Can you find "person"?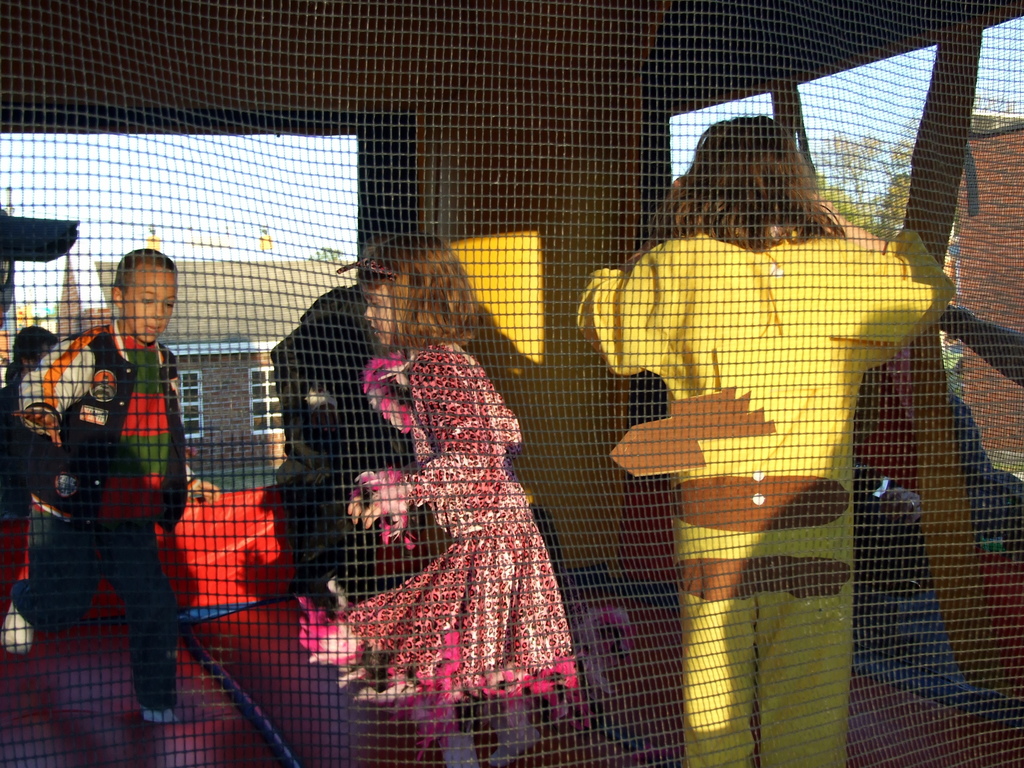
Yes, bounding box: 573,111,961,767.
